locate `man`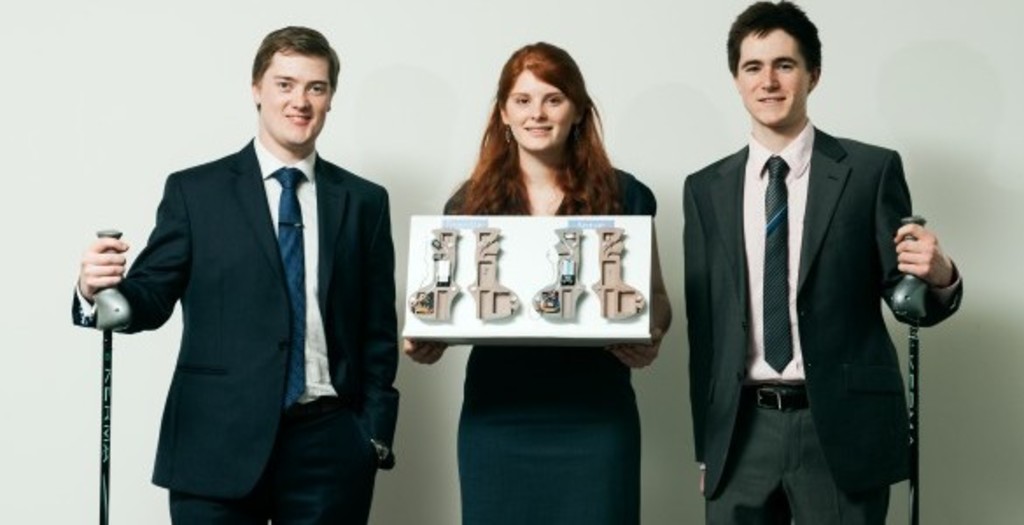
(left=70, top=21, right=401, bottom=523)
